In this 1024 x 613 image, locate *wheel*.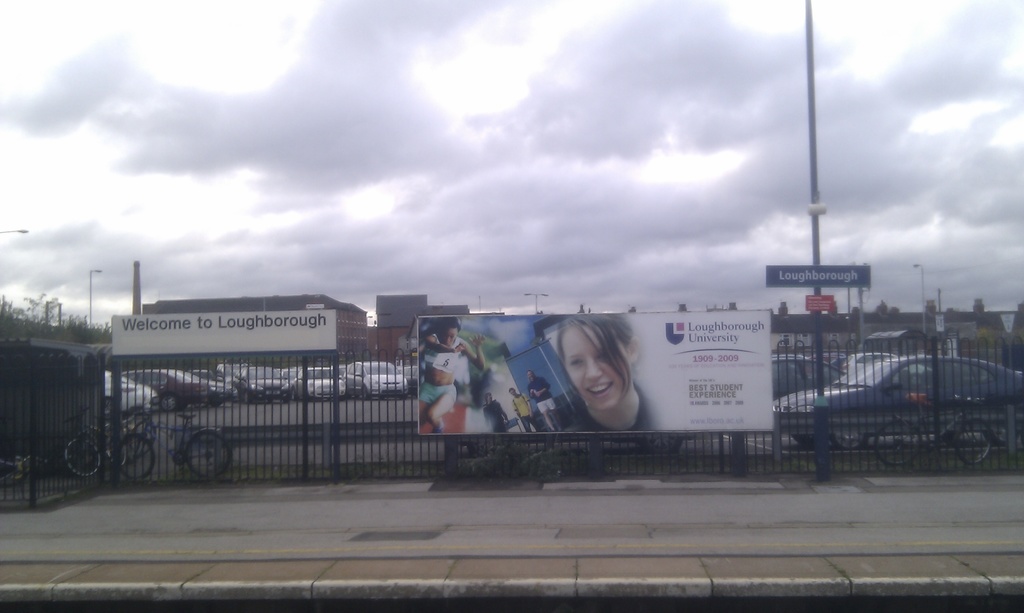
Bounding box: 952, 418, 1000, 463.
